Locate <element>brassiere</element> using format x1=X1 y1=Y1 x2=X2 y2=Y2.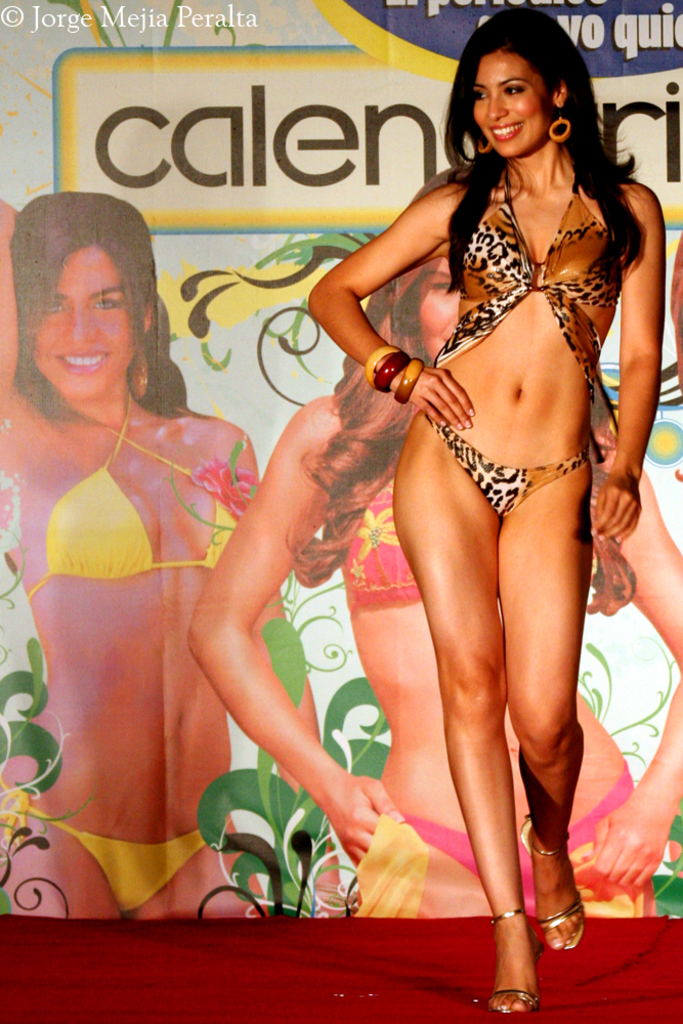
x1=25 y1=384 x2=248 y2=602.
